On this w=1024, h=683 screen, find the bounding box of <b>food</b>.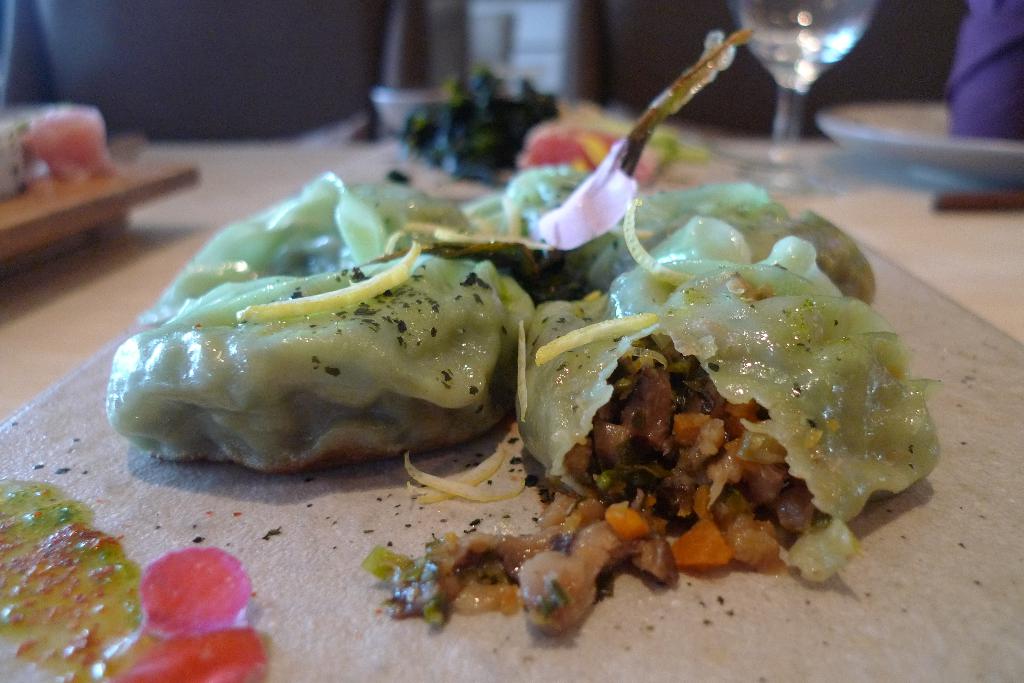
Bounding box: [left=0, top=473, right=269, bottom=682].
